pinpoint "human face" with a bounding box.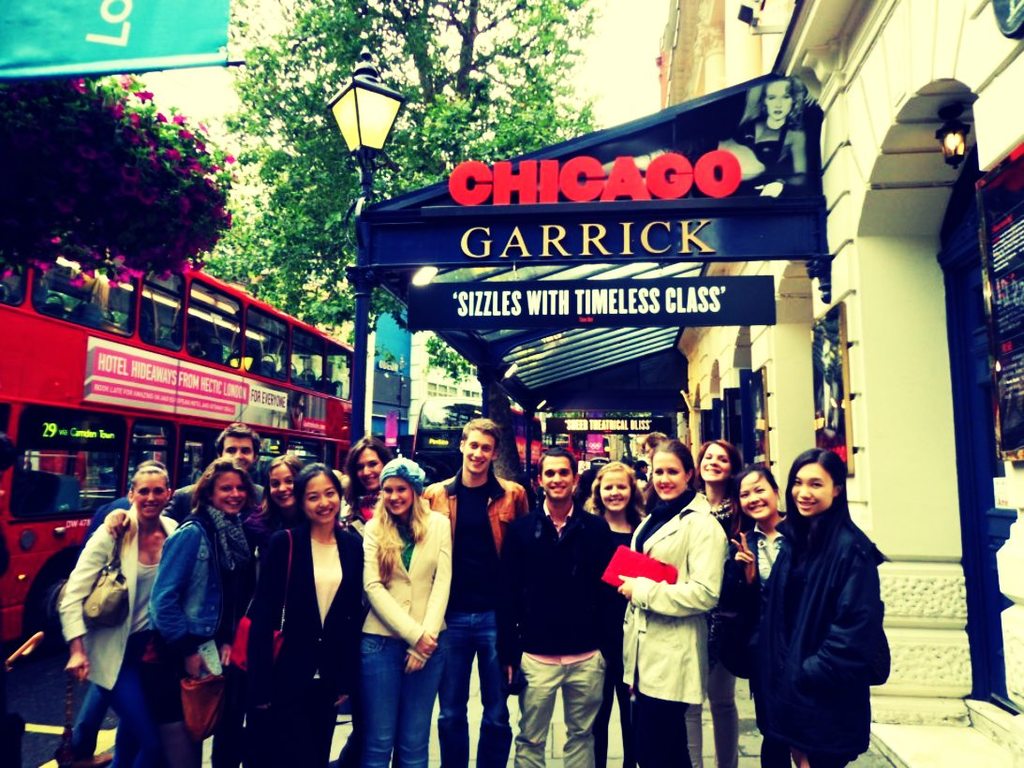
271,462,301,506.
